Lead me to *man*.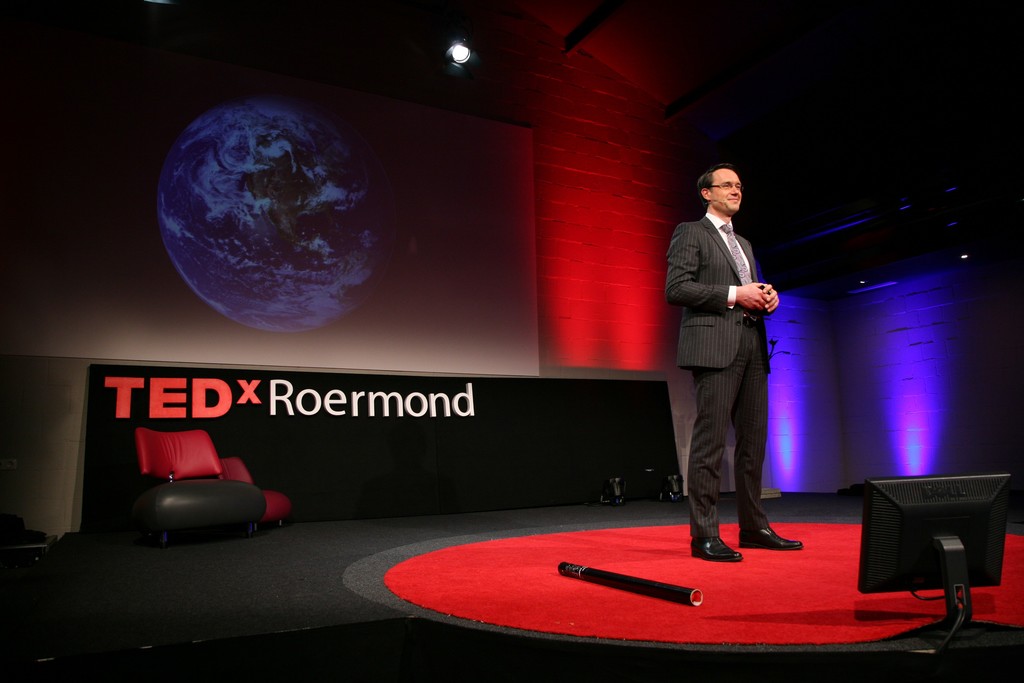
Lead to (677, 161, 795, 574).
